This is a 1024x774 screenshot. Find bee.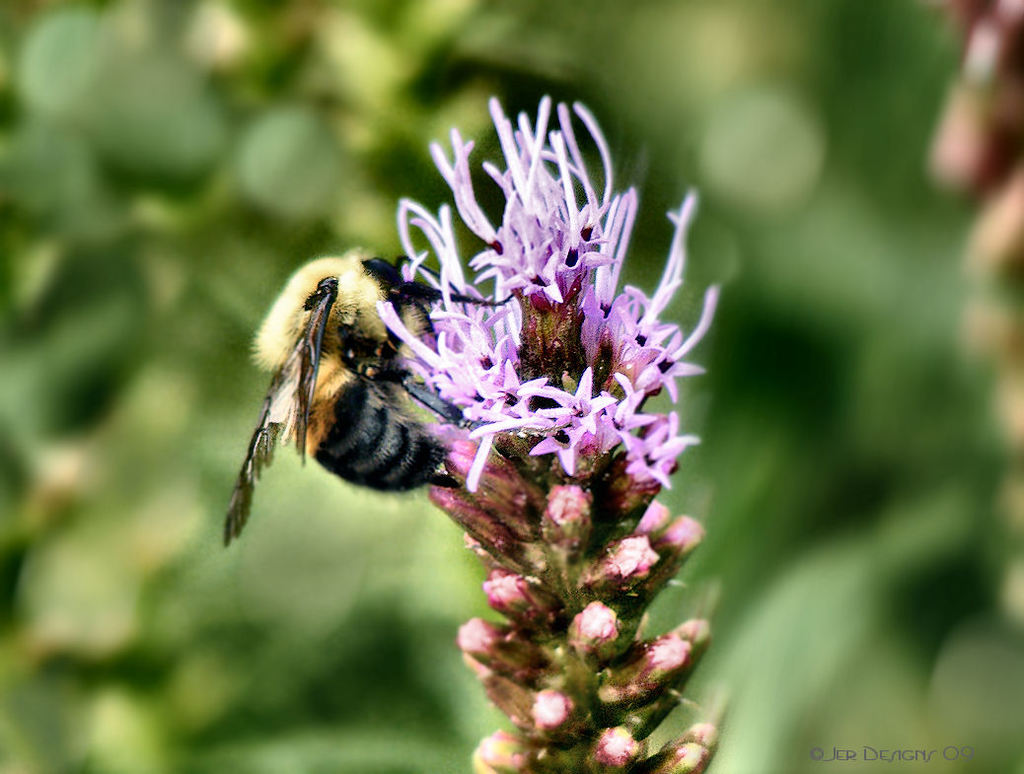
Bounding box: detection(225, 241, 482, 549).
